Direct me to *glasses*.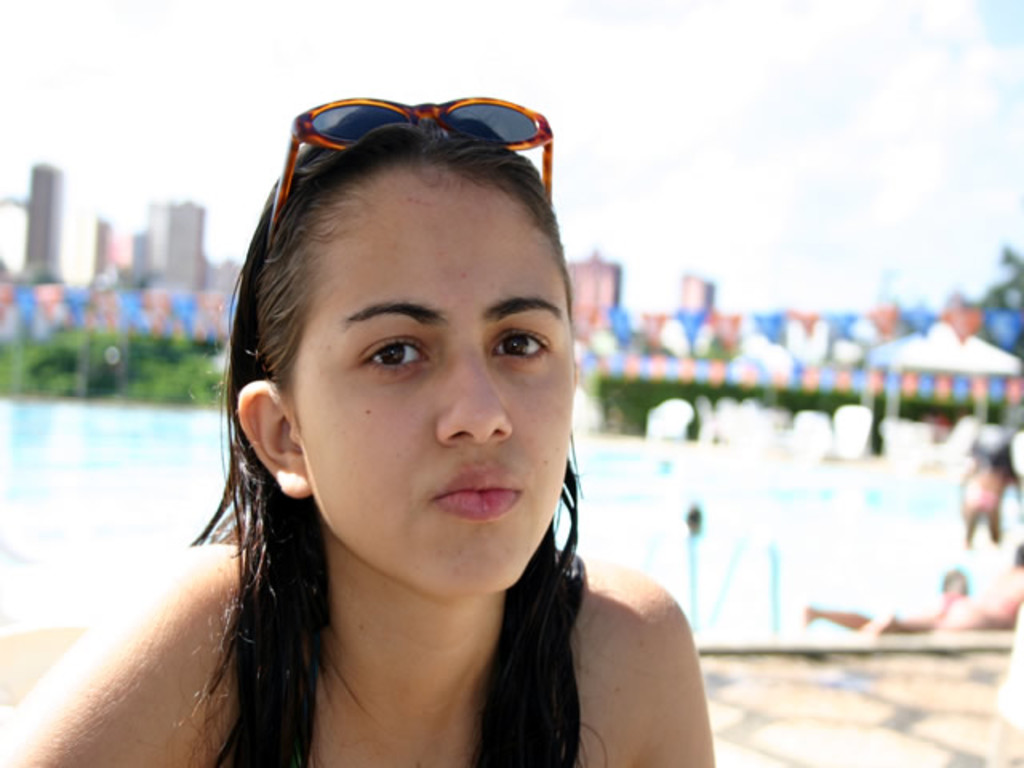
Direction: bbox=(258, 91, 555, 262).
